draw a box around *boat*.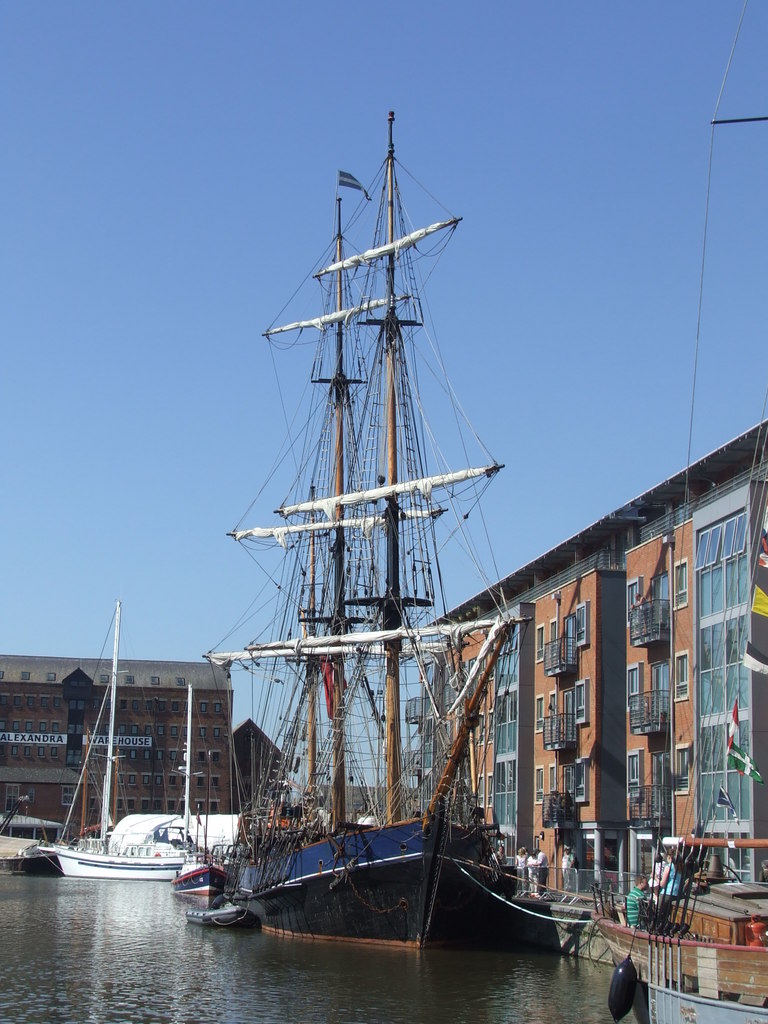
<region>0, 732, 95, 881</region>.
